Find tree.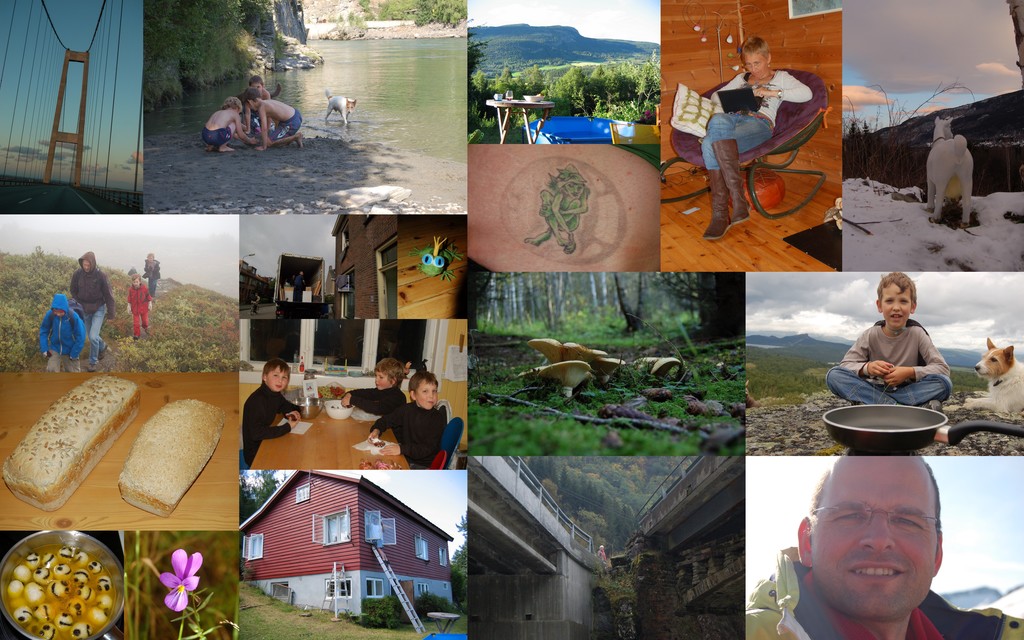
pyautogui.locateOnScreen(451, 512, 470, 596).
